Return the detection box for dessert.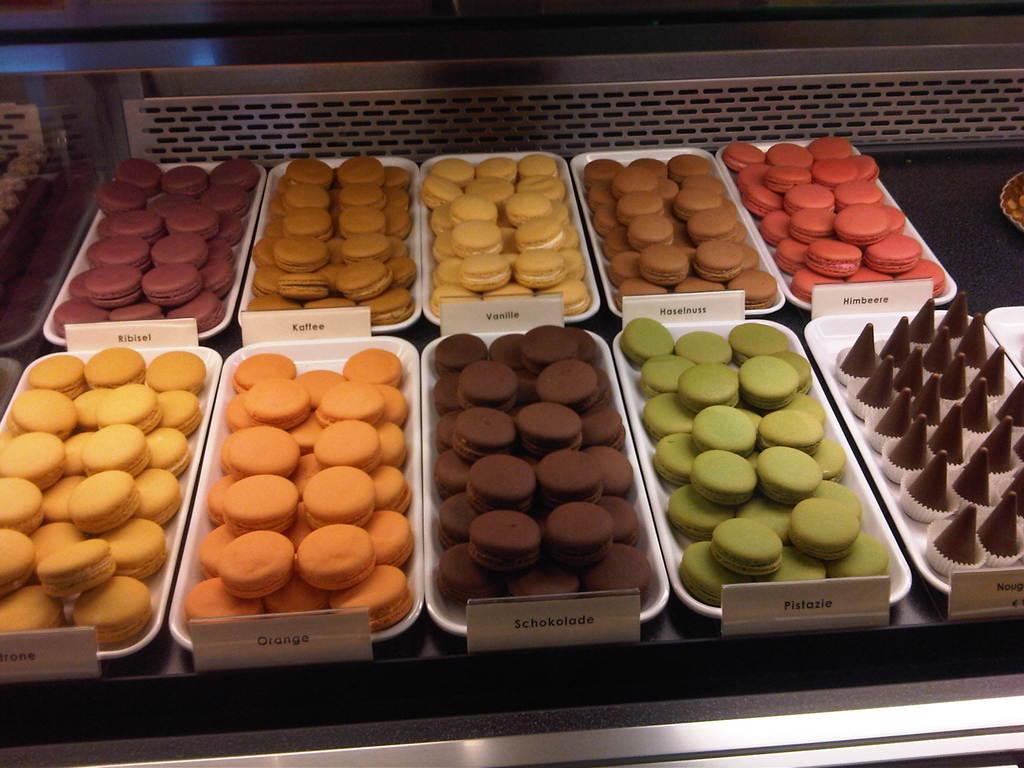
102 516 166 578.
